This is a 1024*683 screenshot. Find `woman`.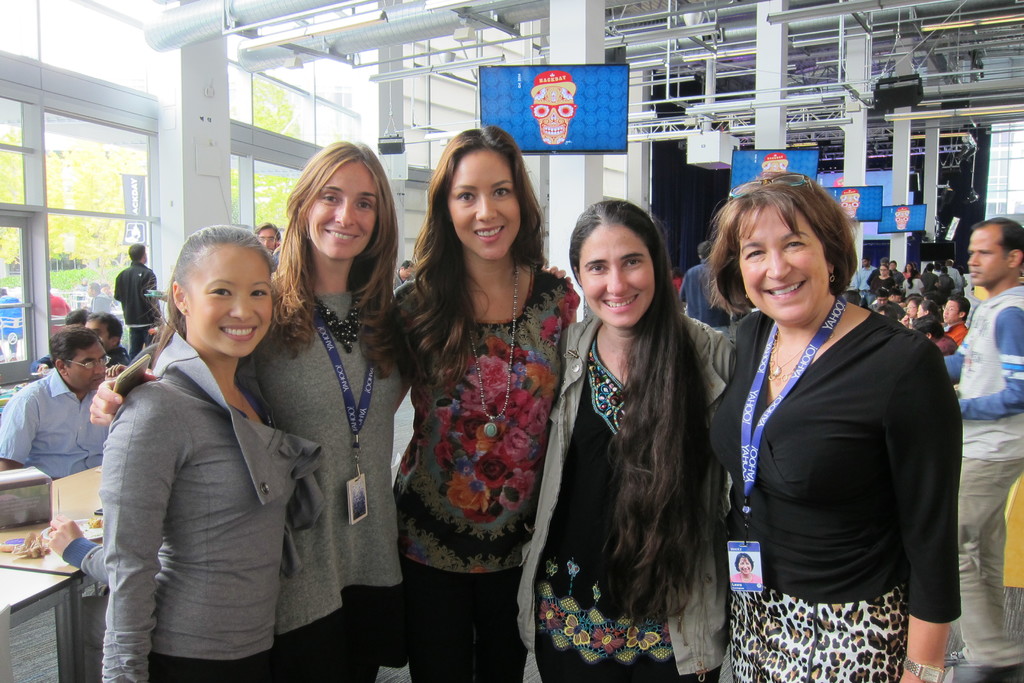
Bounding box: locate(899, 260, 911, 278).
